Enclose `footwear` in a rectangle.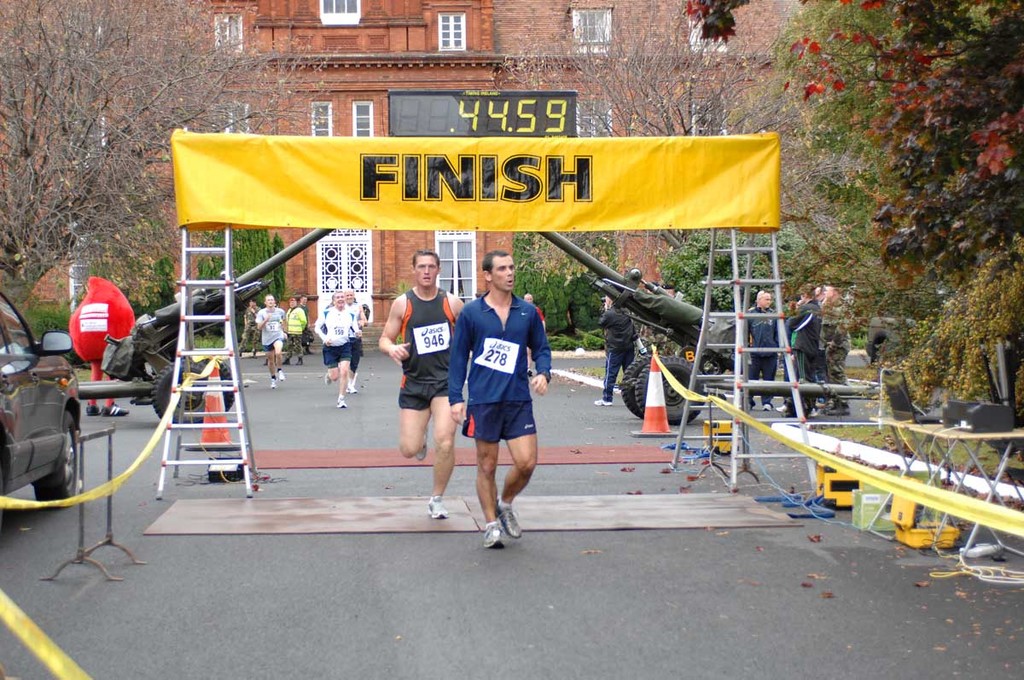
box=[323, 372, 329, 382].
